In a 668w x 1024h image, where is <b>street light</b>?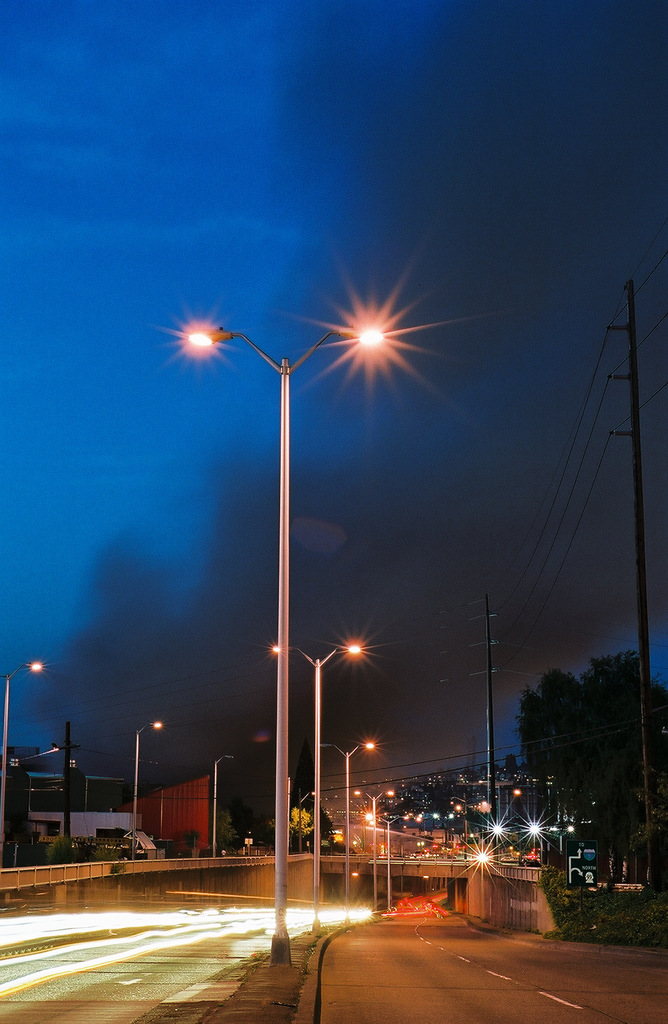
pyautogui.locateOnScreen(167, 299, 415, 975).
